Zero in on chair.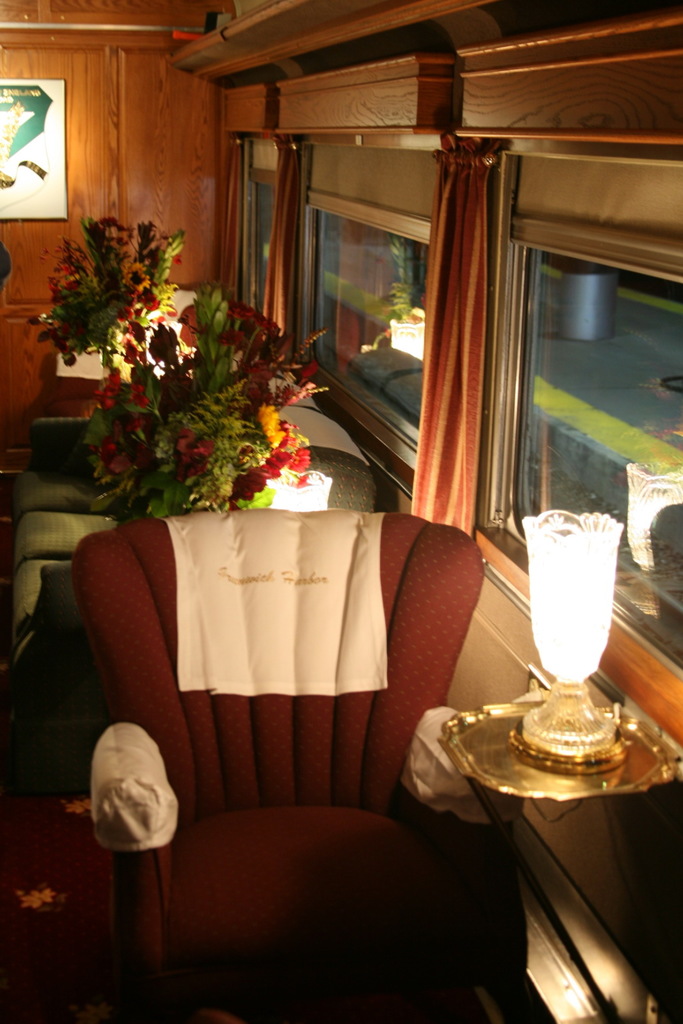
Zeroed in: 17:288:209:431.
